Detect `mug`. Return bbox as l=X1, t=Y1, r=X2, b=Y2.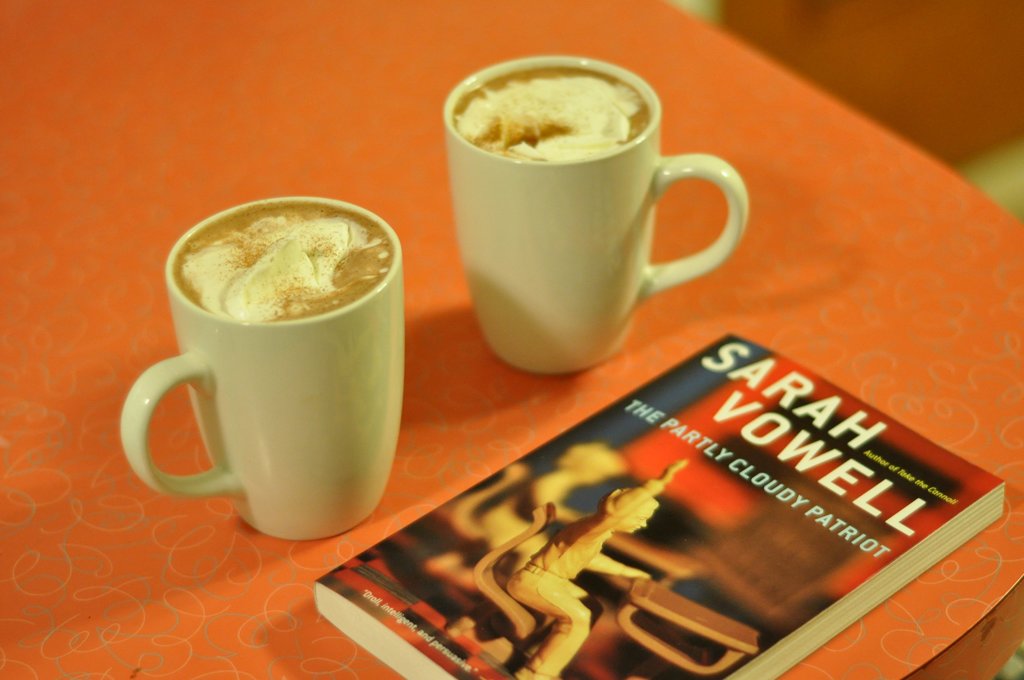
l=440, t=56, r=750, b=372.
